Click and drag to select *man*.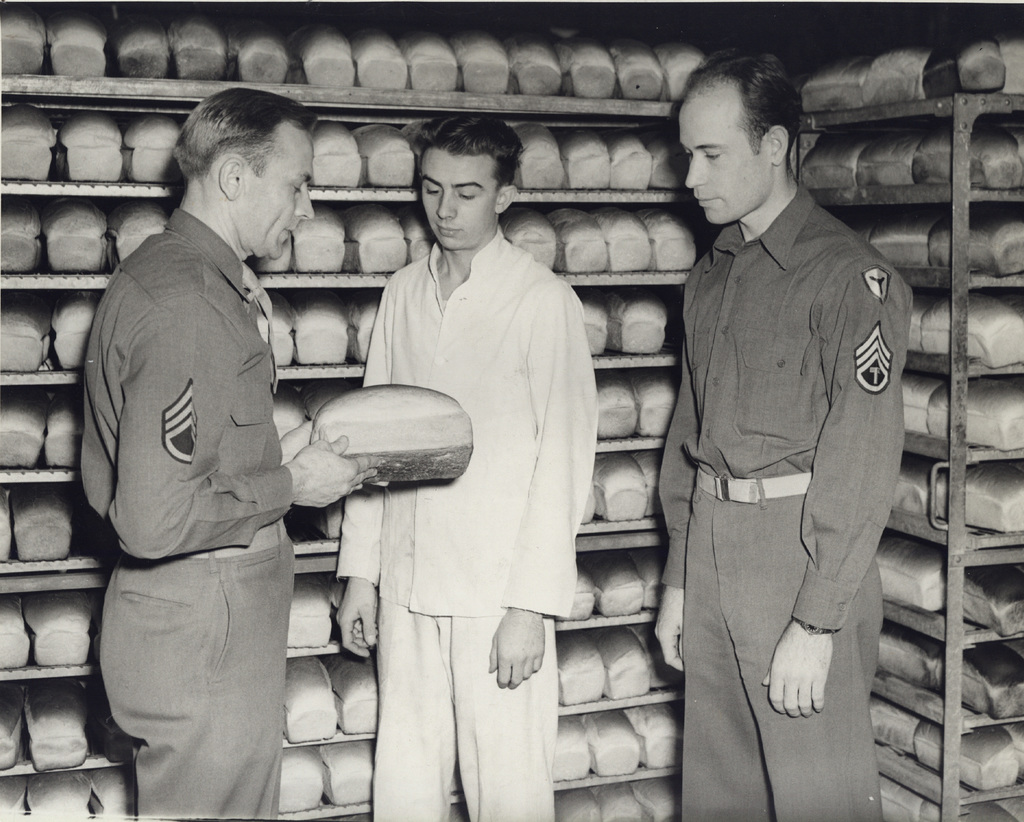
Selection: {"x1": 79, "y1": 88, "x2": 381, "y2": 820}.
